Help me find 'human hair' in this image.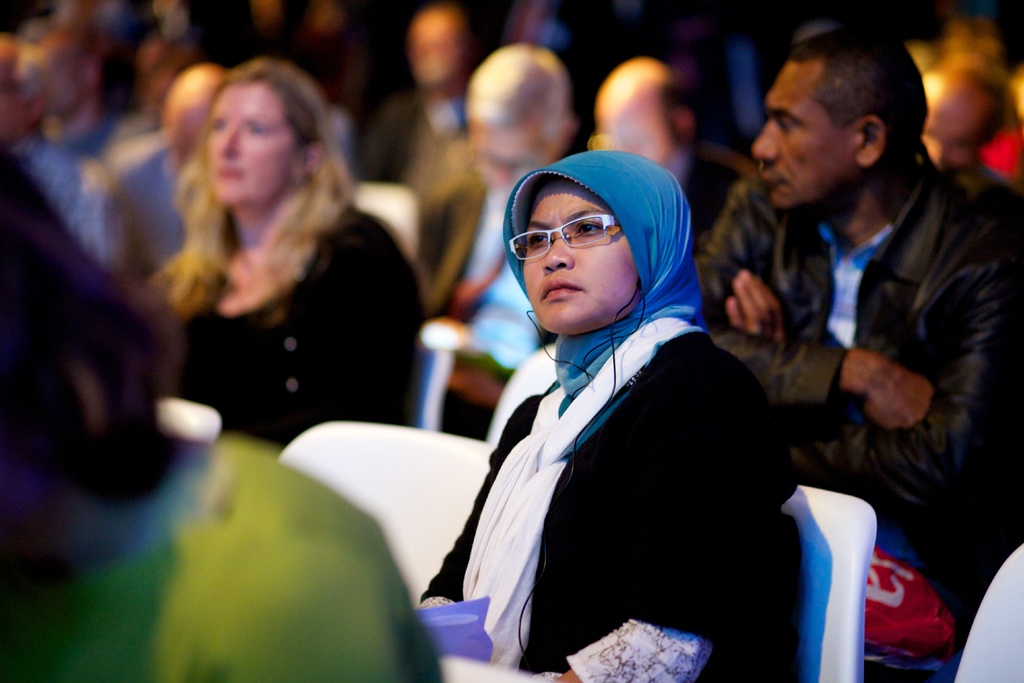
Found it: <region>784, 20, 932, 159</region>.
